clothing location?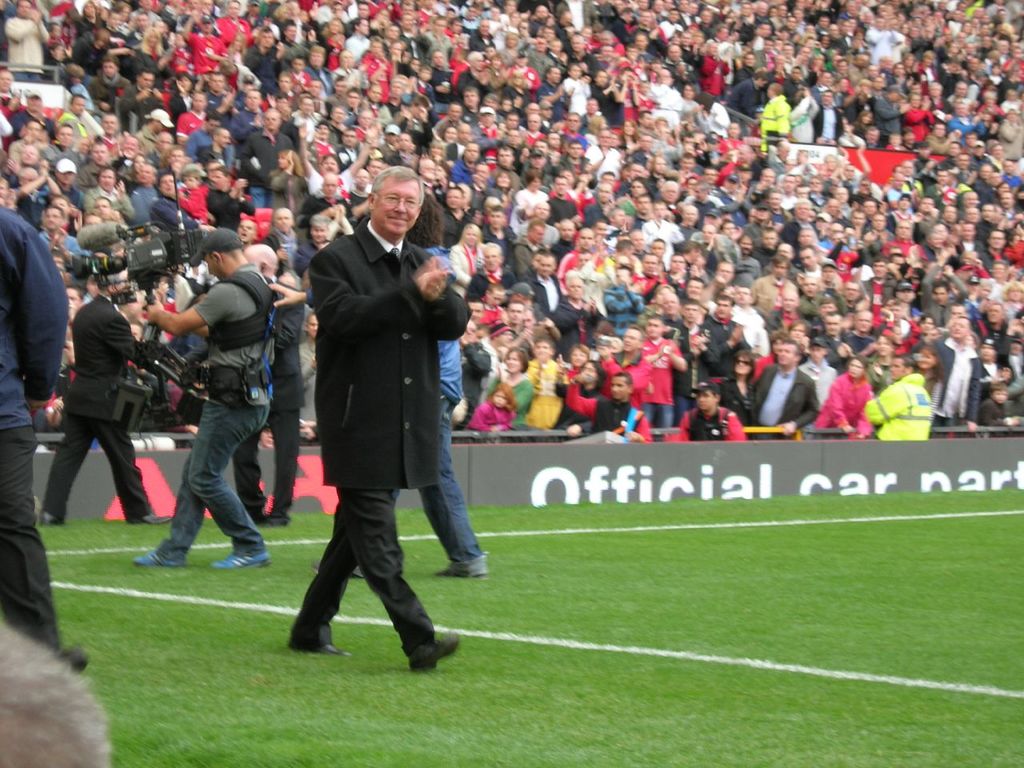
{"left": 981, "top": 395, "right": 1018, "bottom": 439}
